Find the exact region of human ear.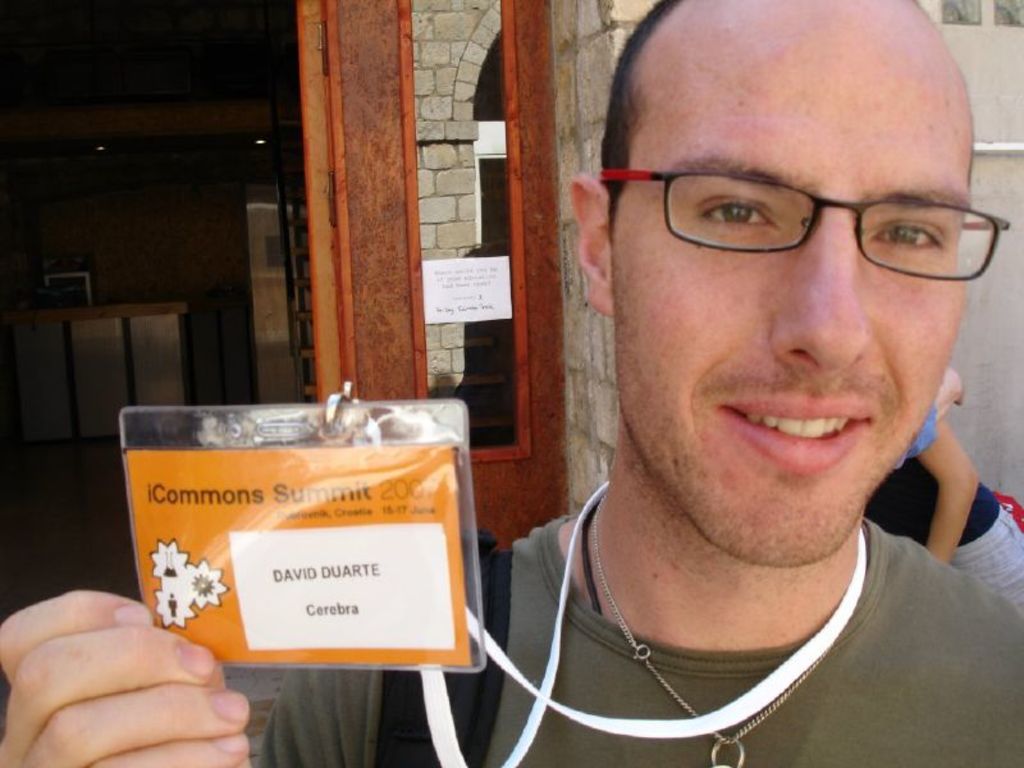
Exact region: {"x1": 568, "y1": 173, "x2": 613, "y2": 314}.
